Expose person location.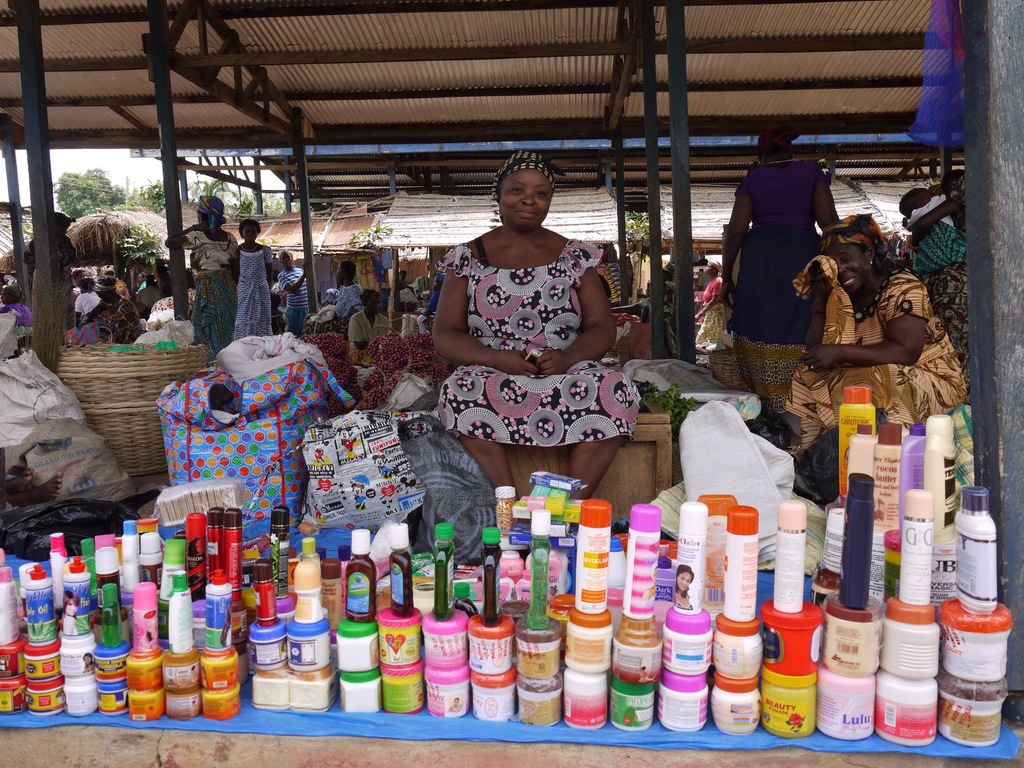
Exposed at <region>673, 558, 692, 612</region>.
